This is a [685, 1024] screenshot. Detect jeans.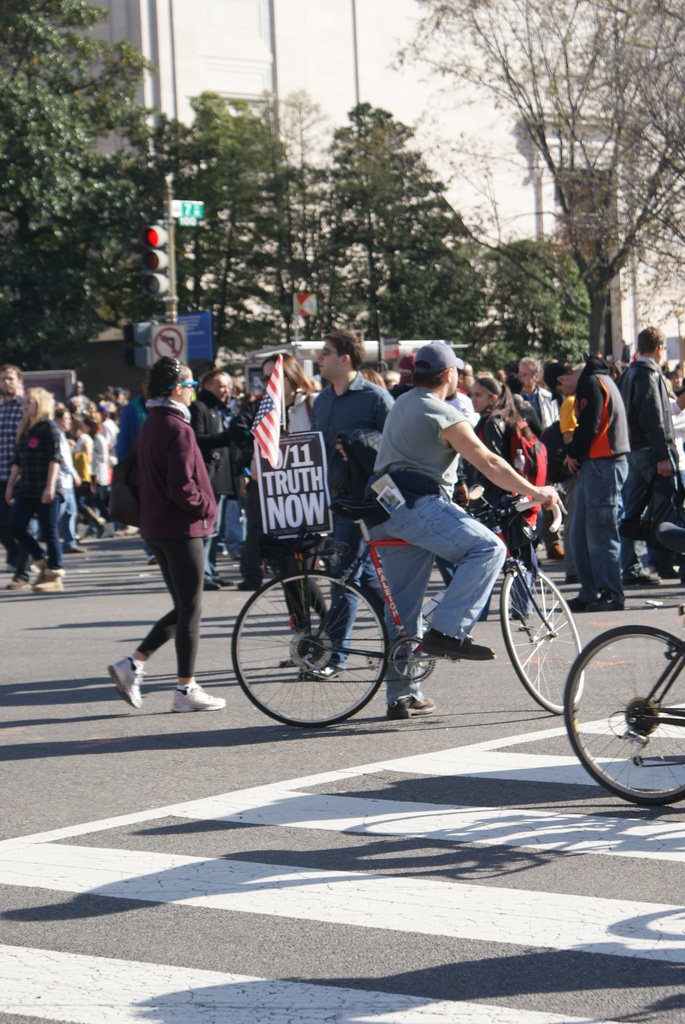
bbox=(200, 492, 235, 574).
